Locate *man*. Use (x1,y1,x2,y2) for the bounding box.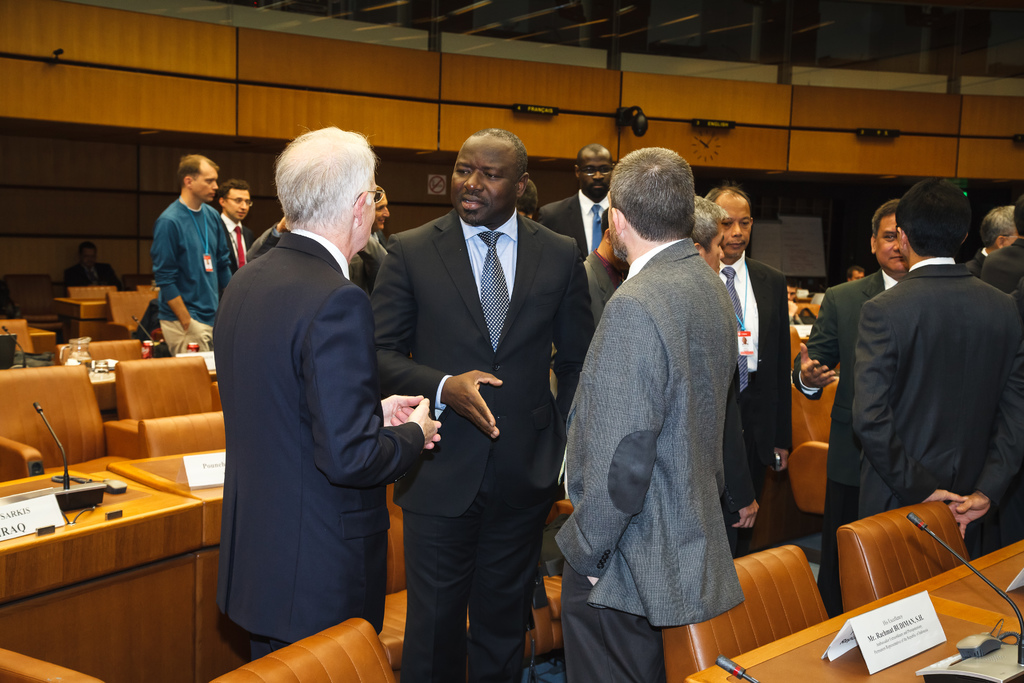
(707,186,803,569).
